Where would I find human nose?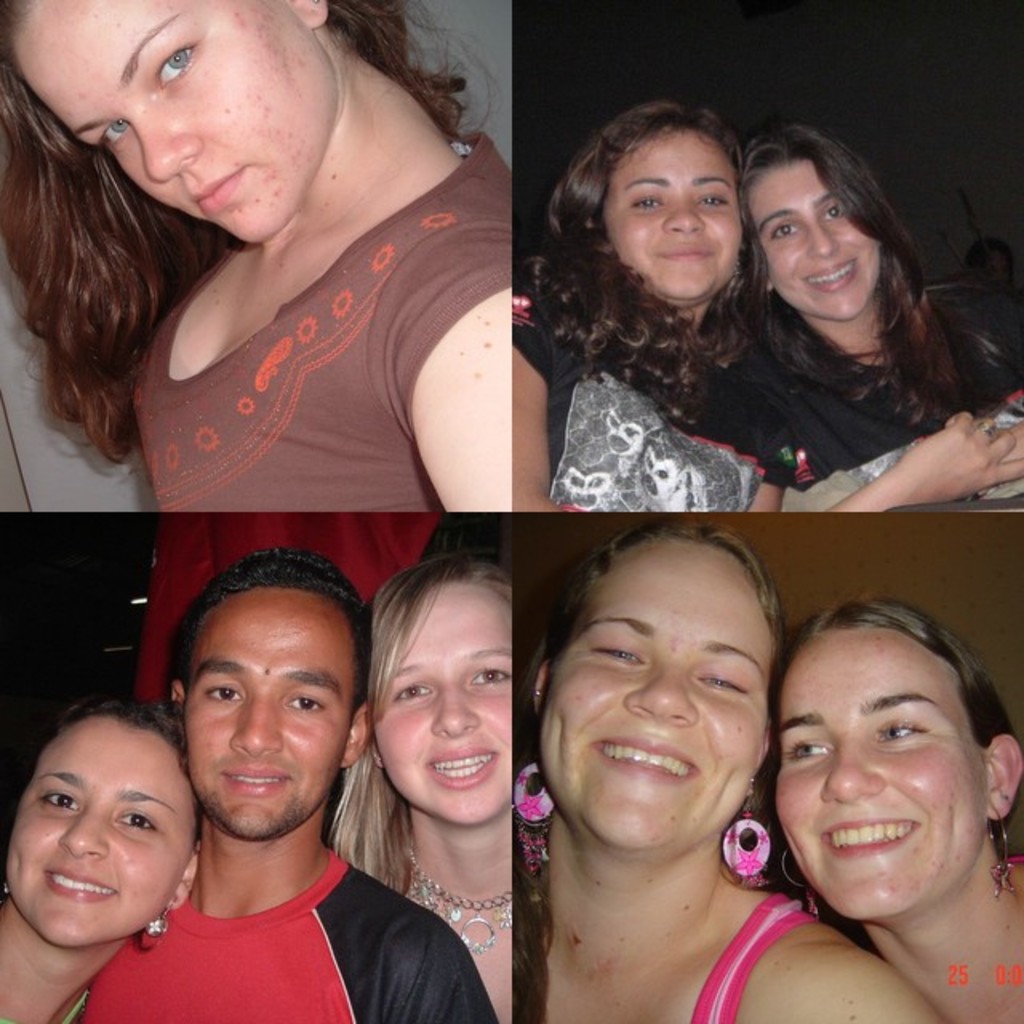
At 624/654/698/731.
